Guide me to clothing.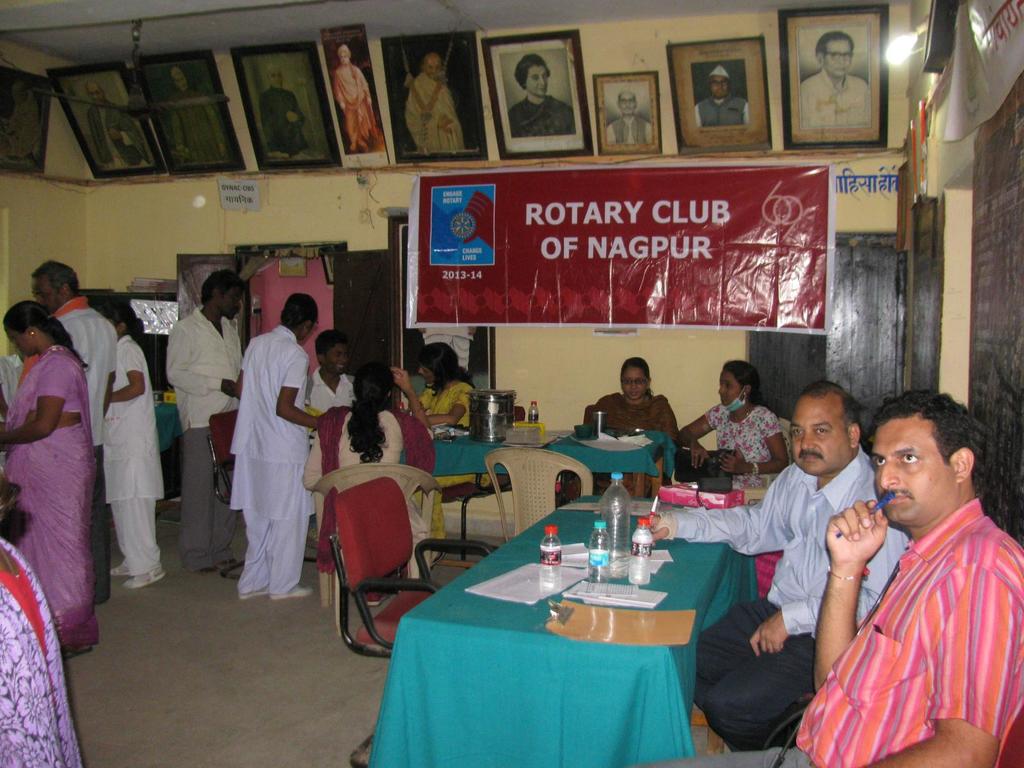
Guidance: <bbox>227, 331, 323, 593</bbox>.
